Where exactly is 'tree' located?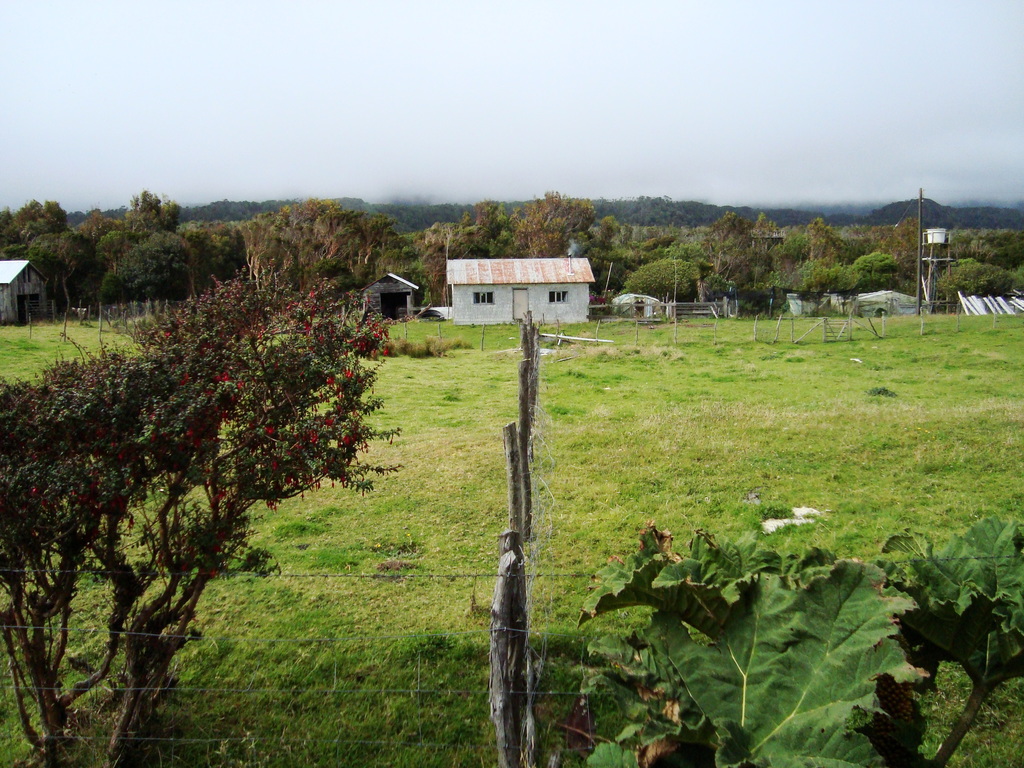
Its bounding box is {"x1": 43, "y1": 203, "x2": 406, "y2": 707}.
